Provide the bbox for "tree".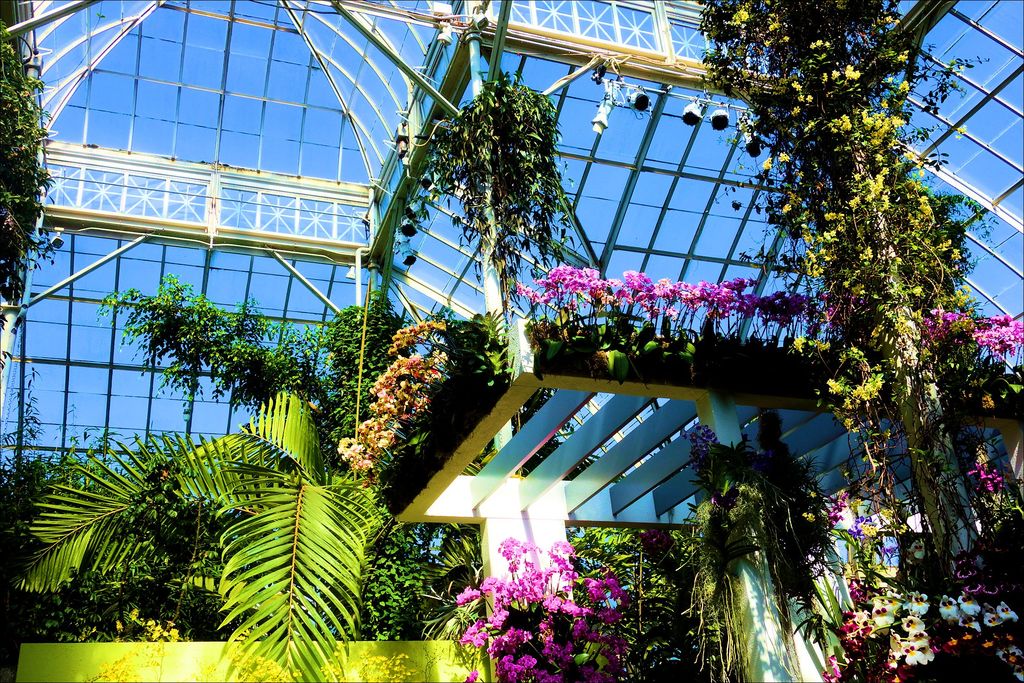
region(681, 0, 1018, 680).
